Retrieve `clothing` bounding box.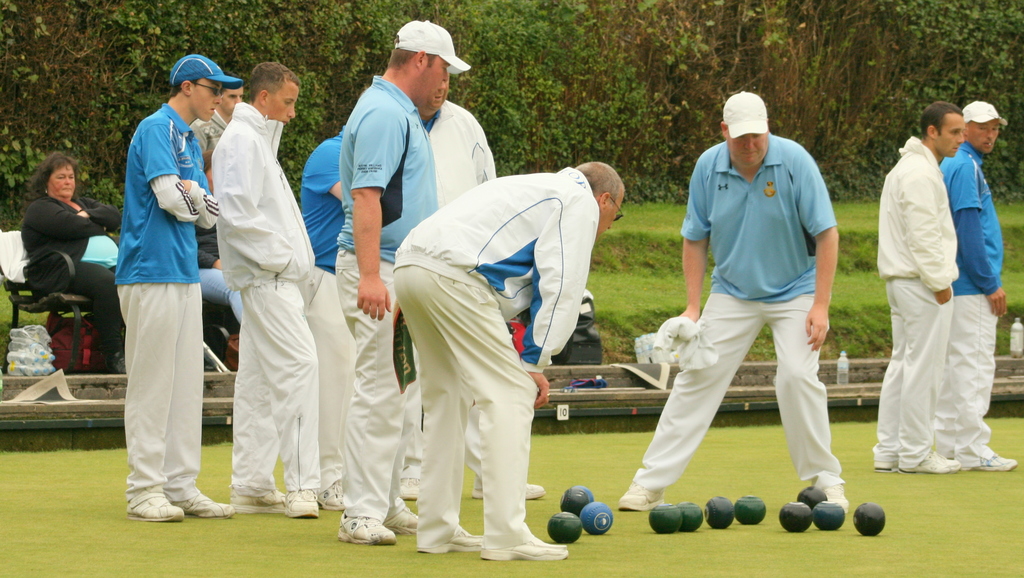
Bounding box: locate(423, 95, 503, 213).
